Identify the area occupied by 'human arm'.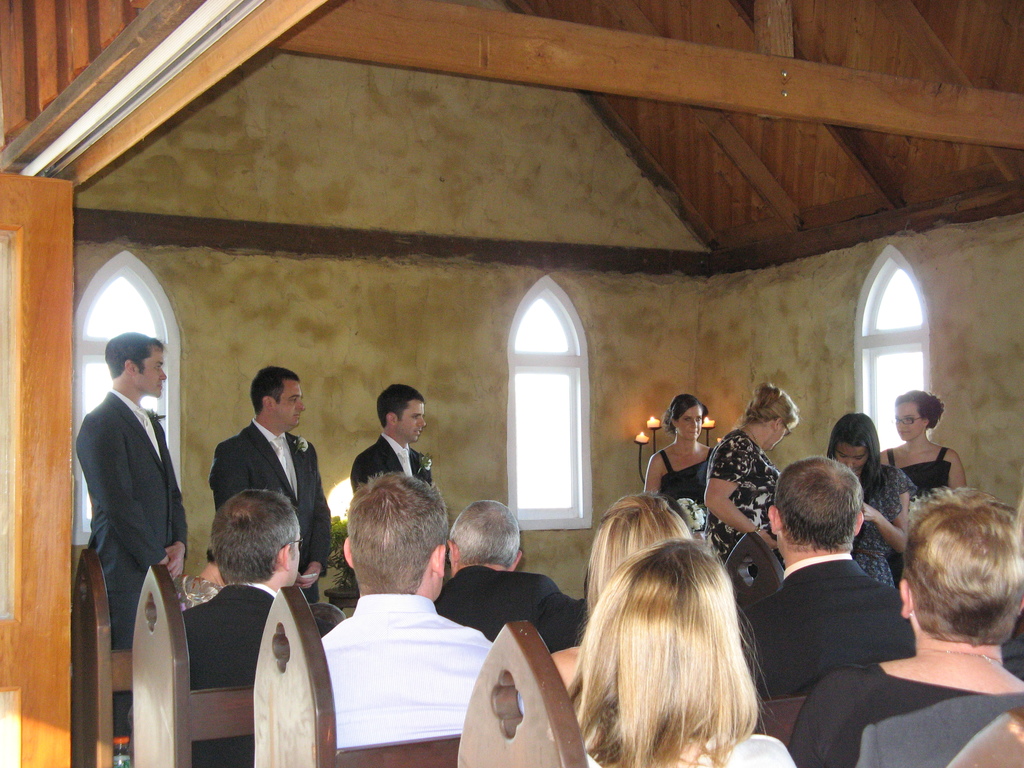
Area: 641:452:666:495.
